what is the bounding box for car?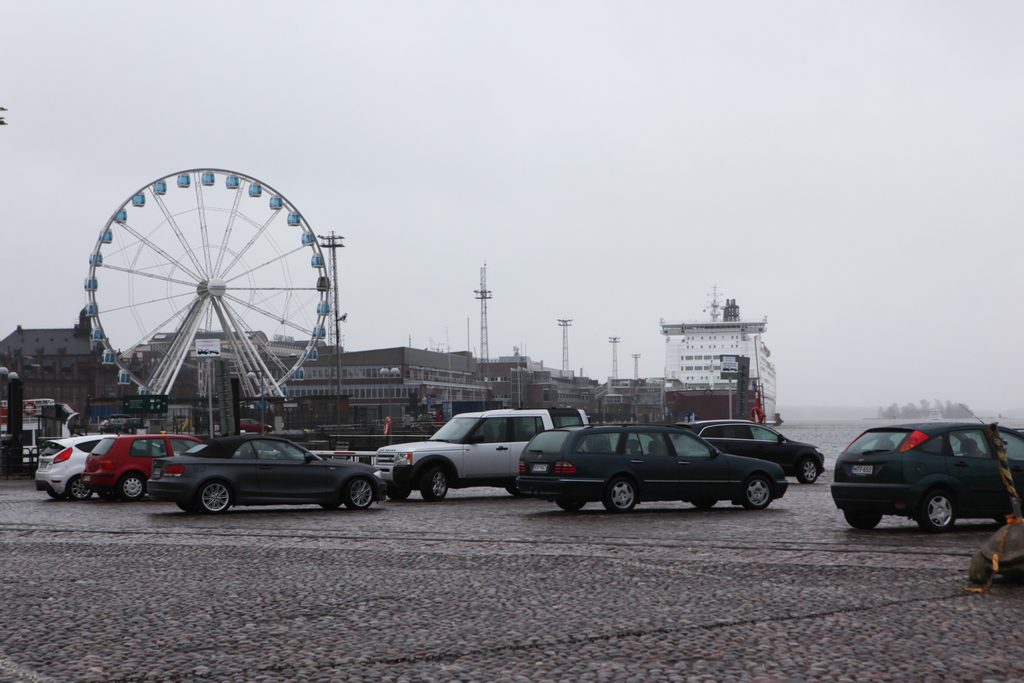
(left=694, top=408, right=819, bottom=486).
